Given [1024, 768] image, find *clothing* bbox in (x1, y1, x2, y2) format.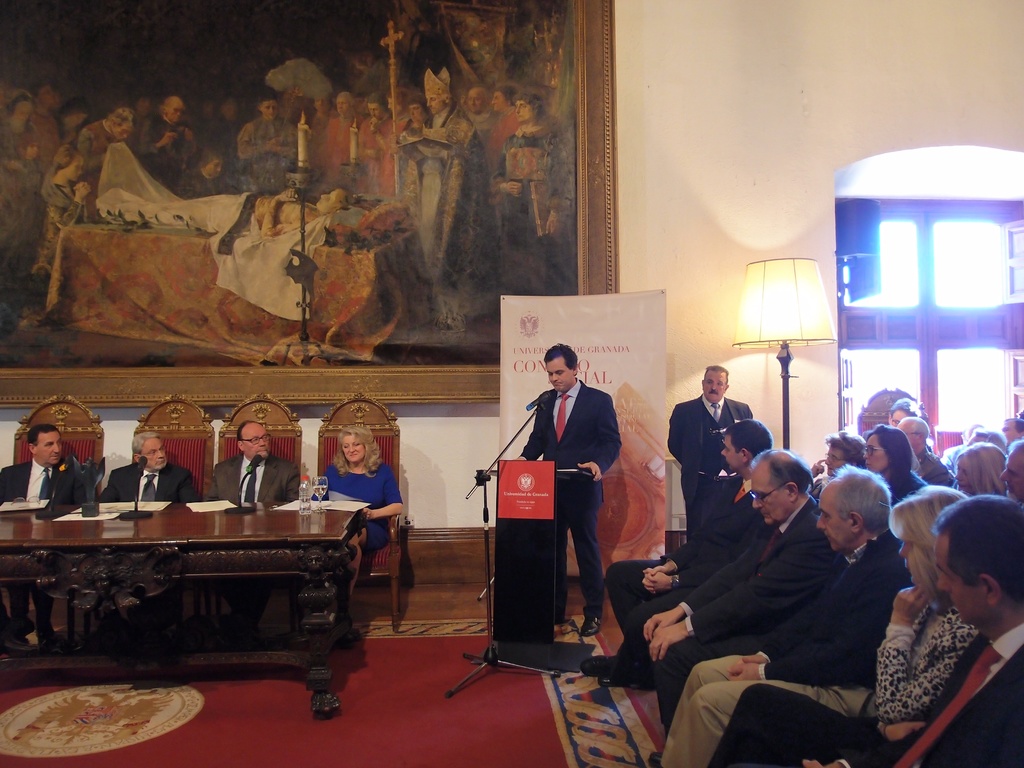
(0, 461, 92, 513).
